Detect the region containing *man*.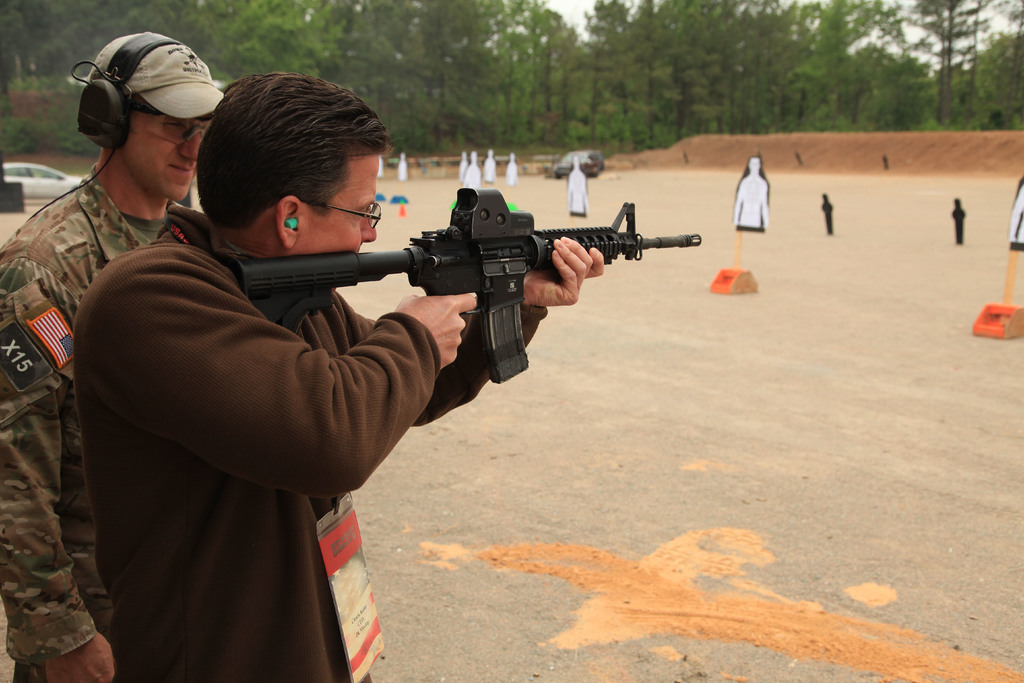
Rect(0, 31, 231, 682).
